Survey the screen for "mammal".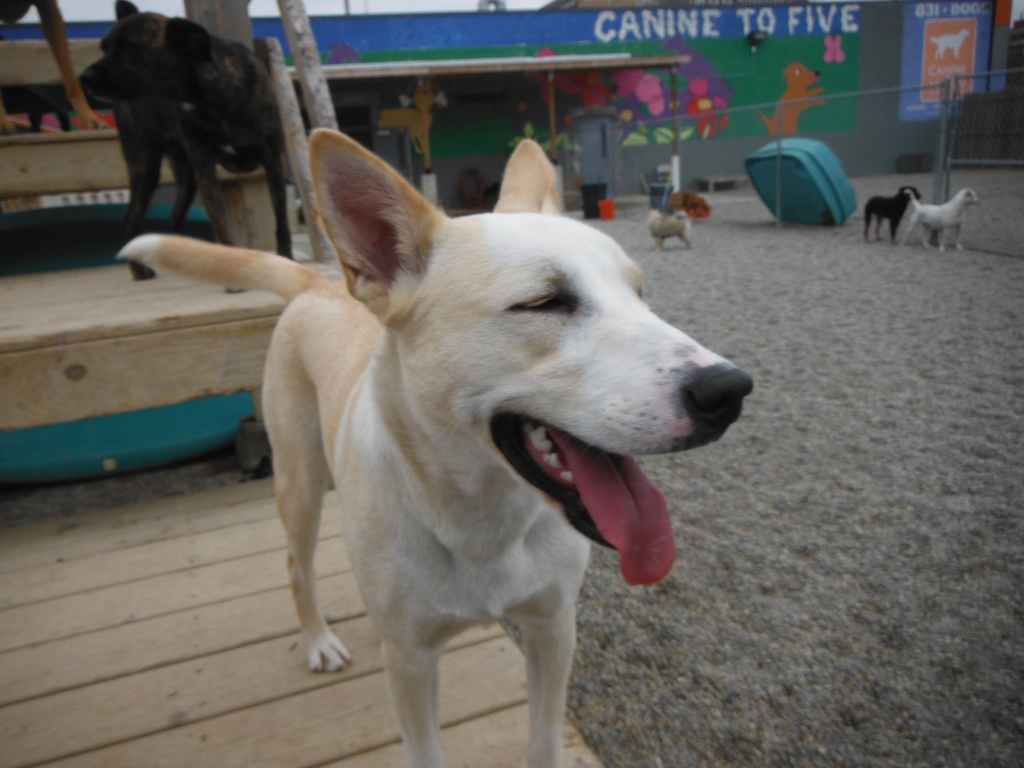
Survey found: bbox(865, 182, 921, 241).
